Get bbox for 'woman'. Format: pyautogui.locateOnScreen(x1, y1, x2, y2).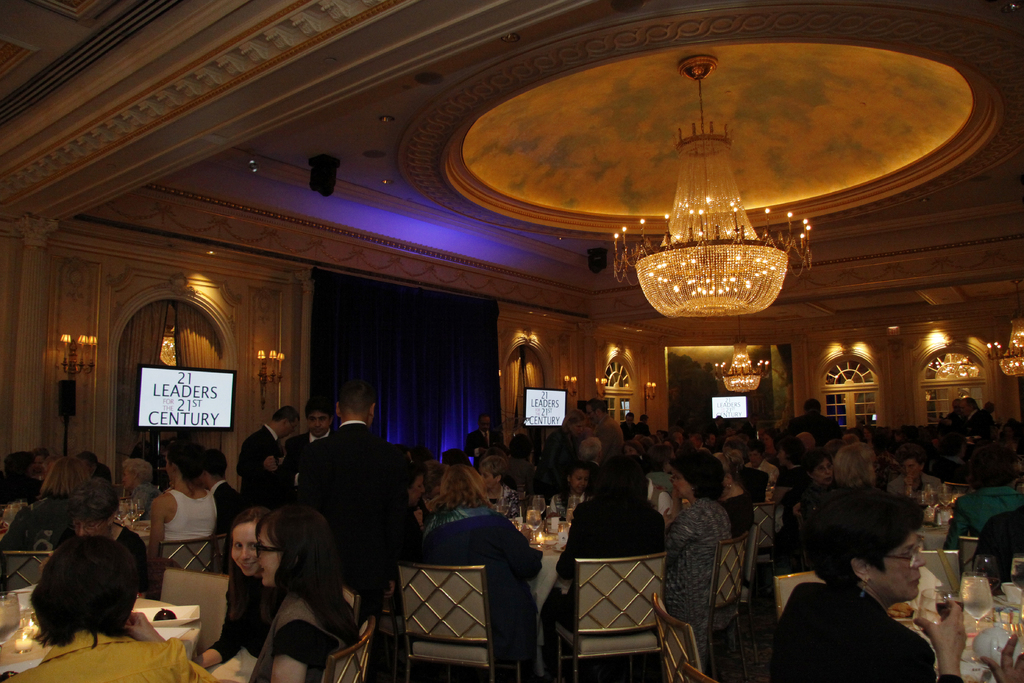
pyautogui.locateOnScreen(834, 434, 870, 499).
